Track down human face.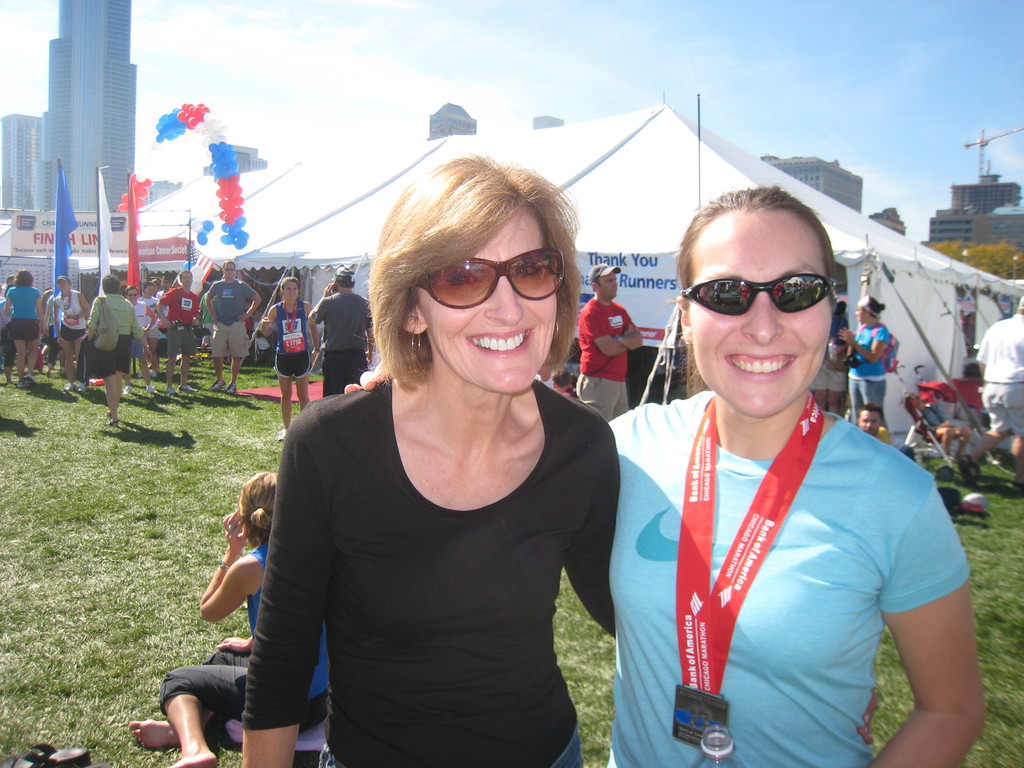
Tracked to [412, 211, 560, 393].
